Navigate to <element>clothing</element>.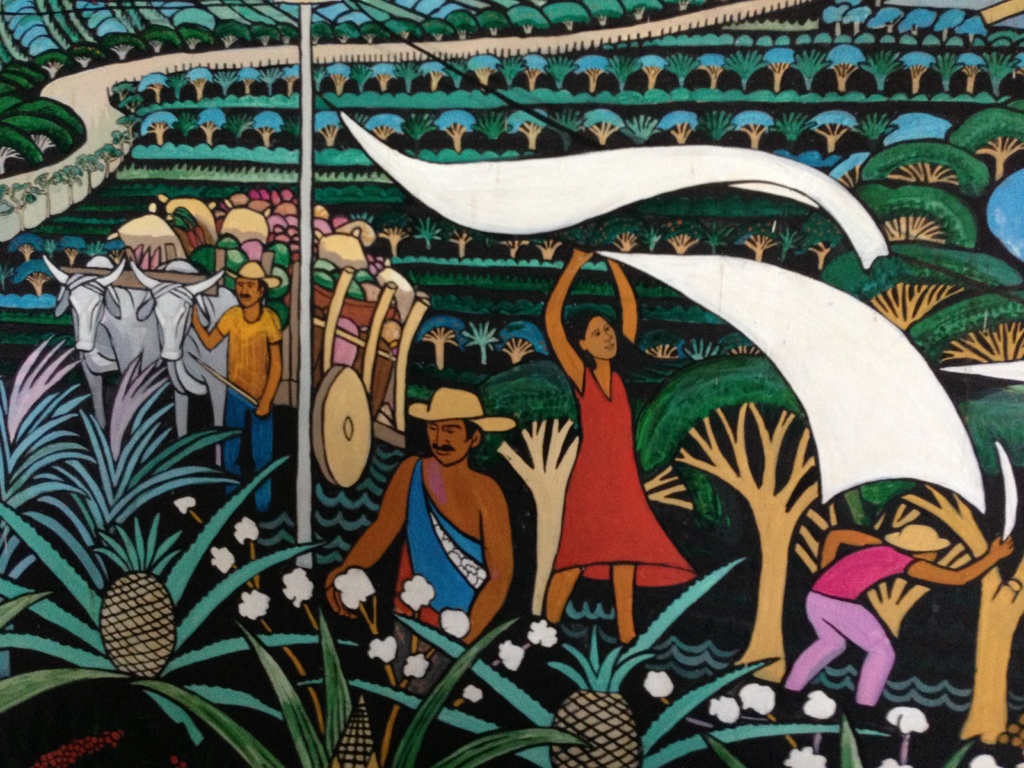
Navigation target: [392,463,484,663].
